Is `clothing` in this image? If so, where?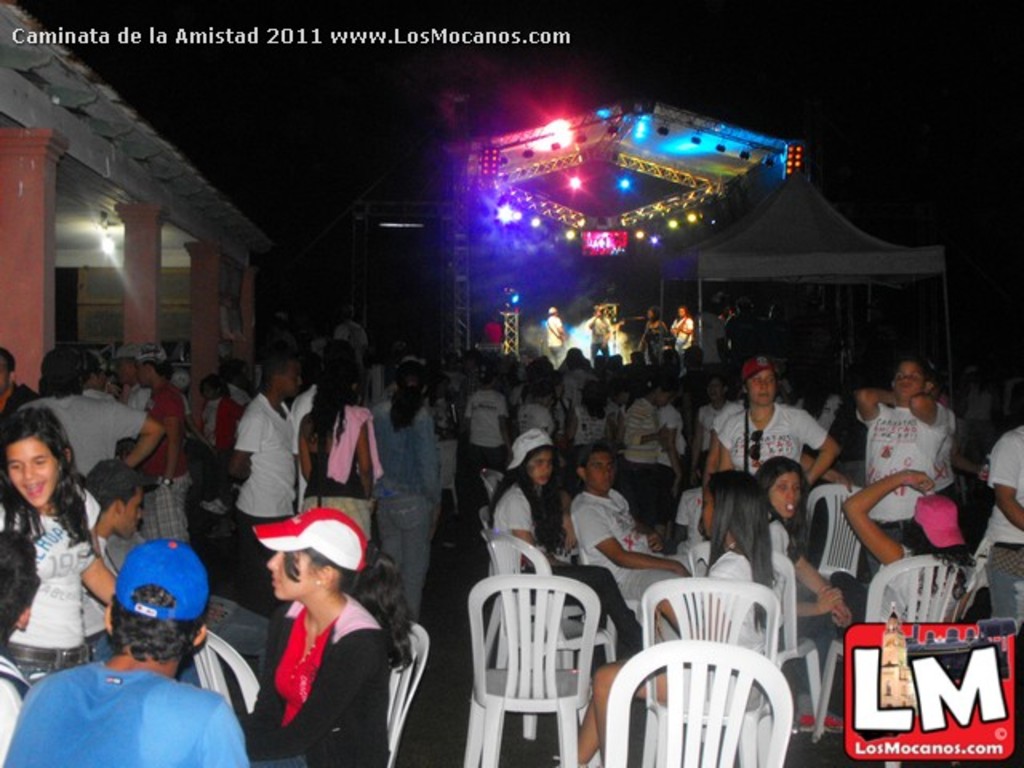
Yes, at bbox=[227, 394, 298, 611].
